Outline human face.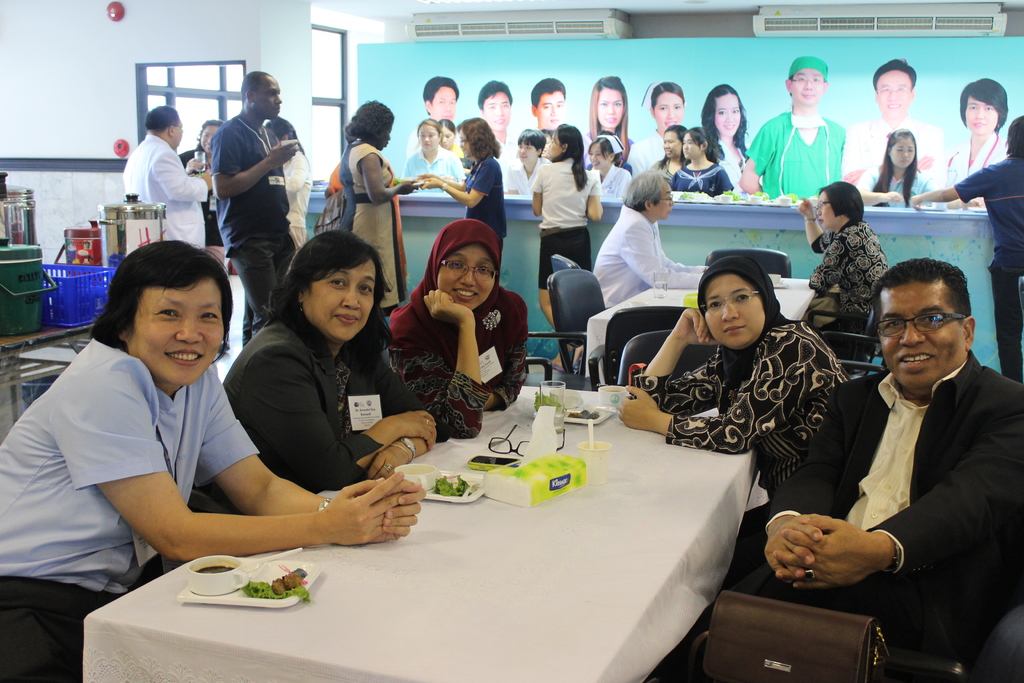
Outline: <bbox>652, 187, 673, 220</bbox>.
